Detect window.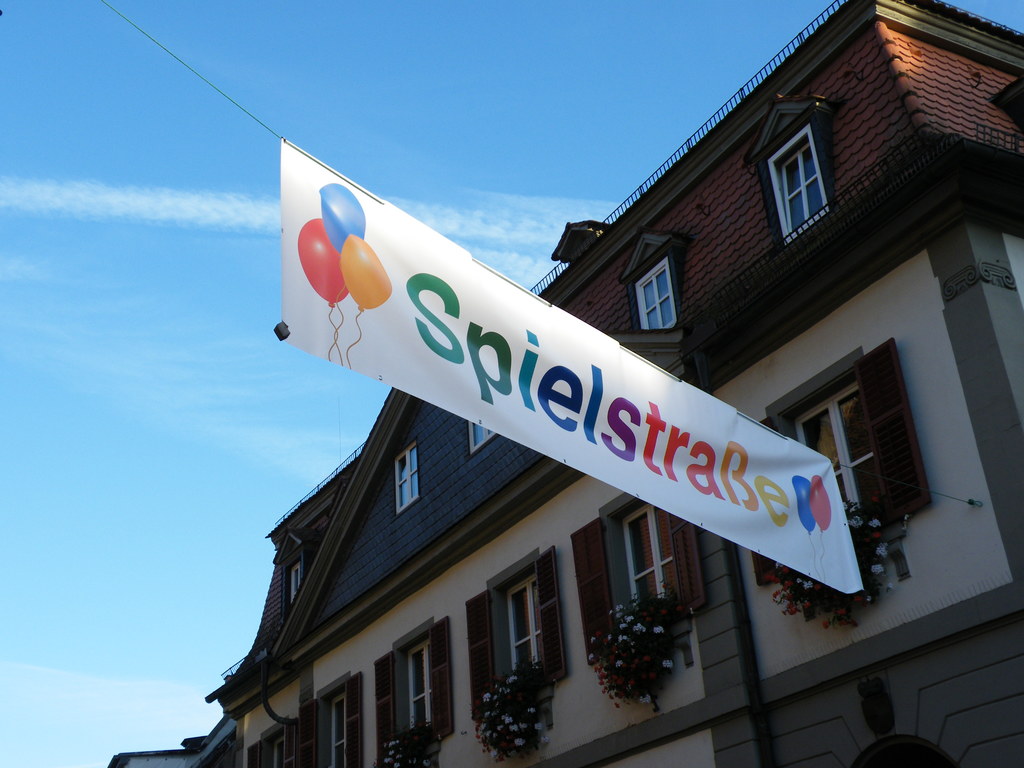
Detected at (x1=767, y1=122, x2=828, y2=241).
